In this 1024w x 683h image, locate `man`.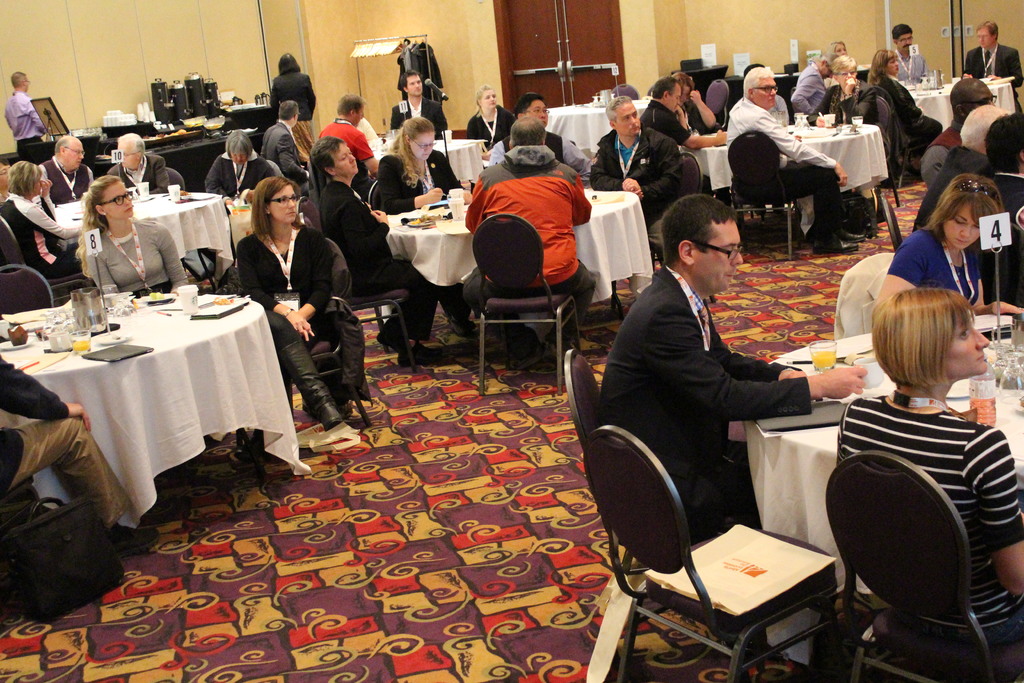
Bounding box: (465, 125, 598, 375).
